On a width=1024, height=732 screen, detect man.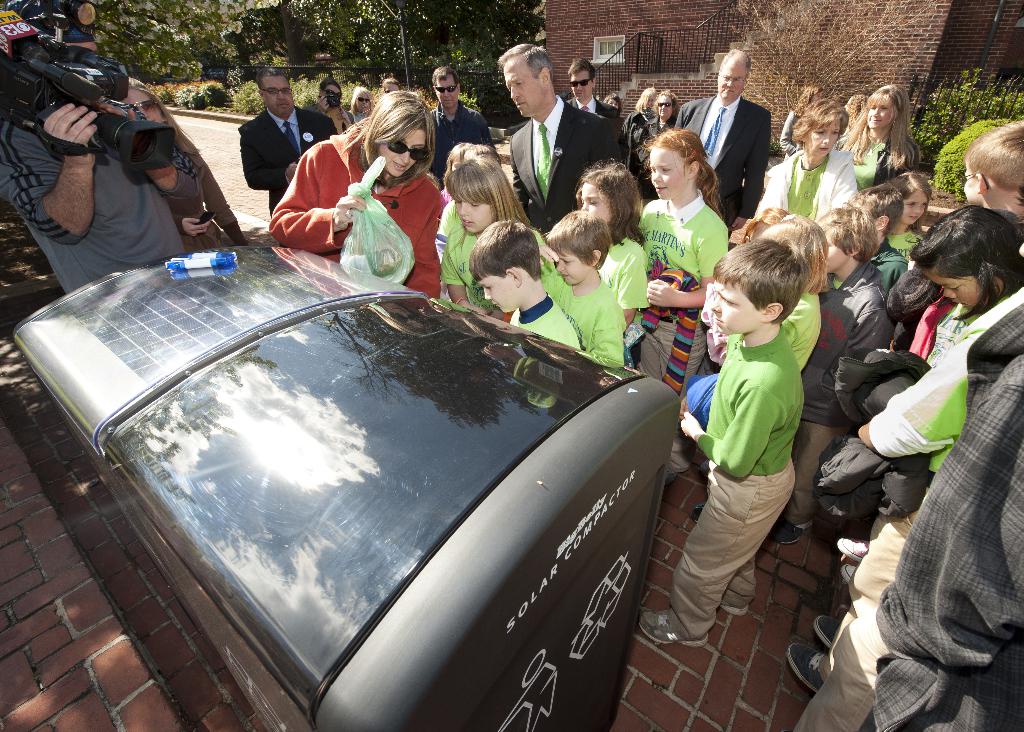
<region>423, 66, 493, 194</region>.
